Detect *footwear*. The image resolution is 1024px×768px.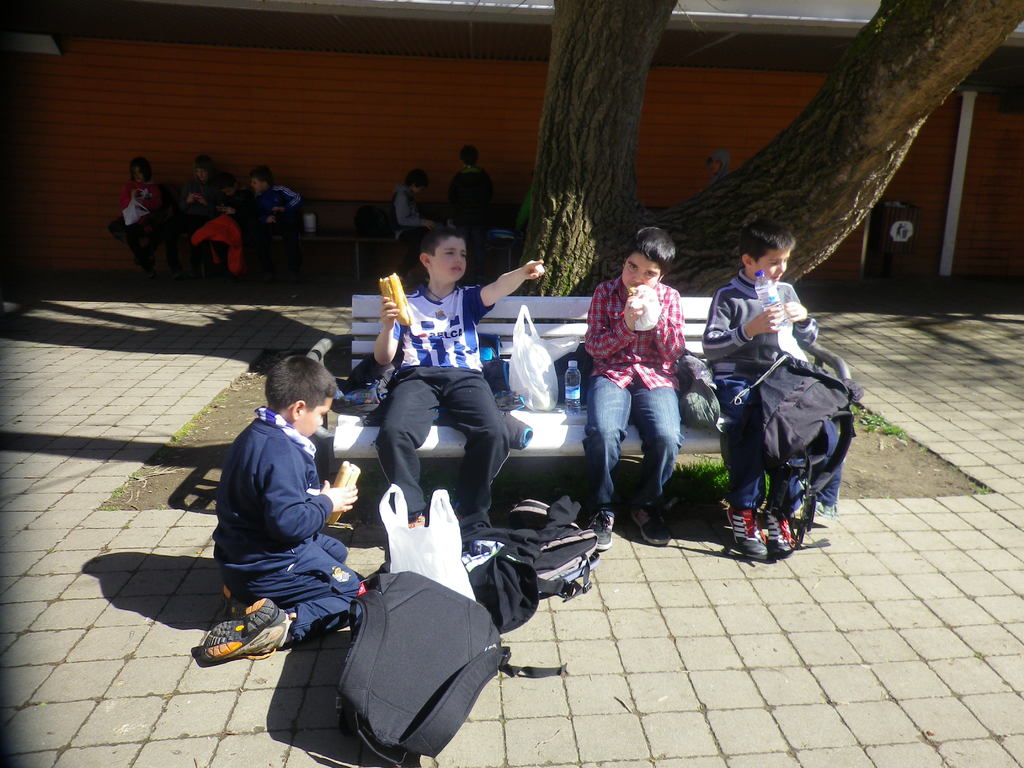
x1=599, y1=504, x2=623, y2=557.
